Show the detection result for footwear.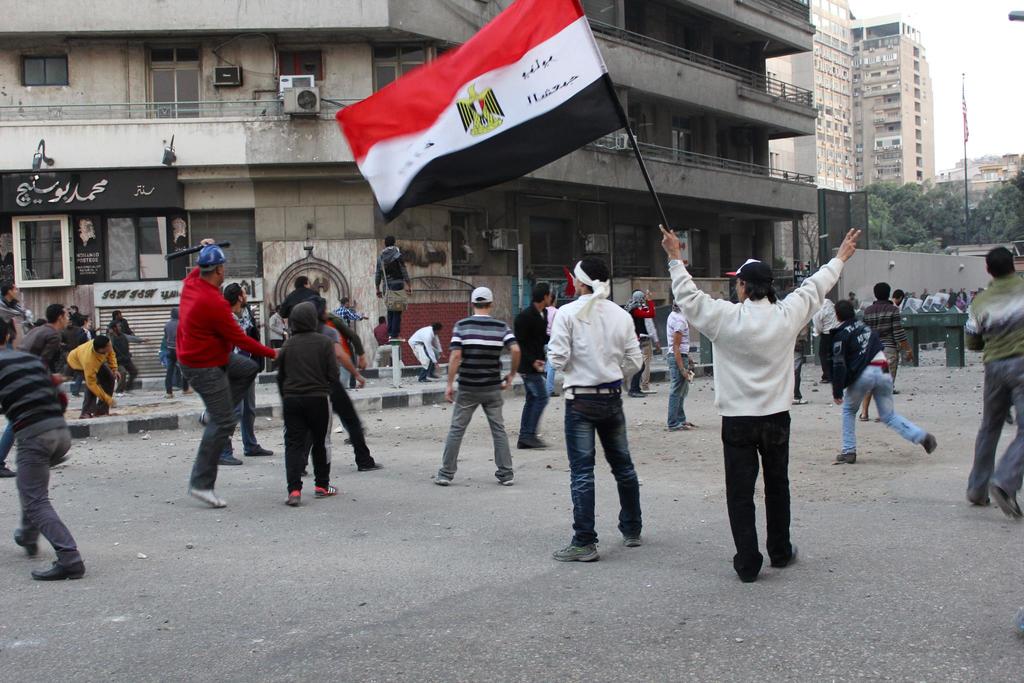
<box>77,407,92,419</box>.
